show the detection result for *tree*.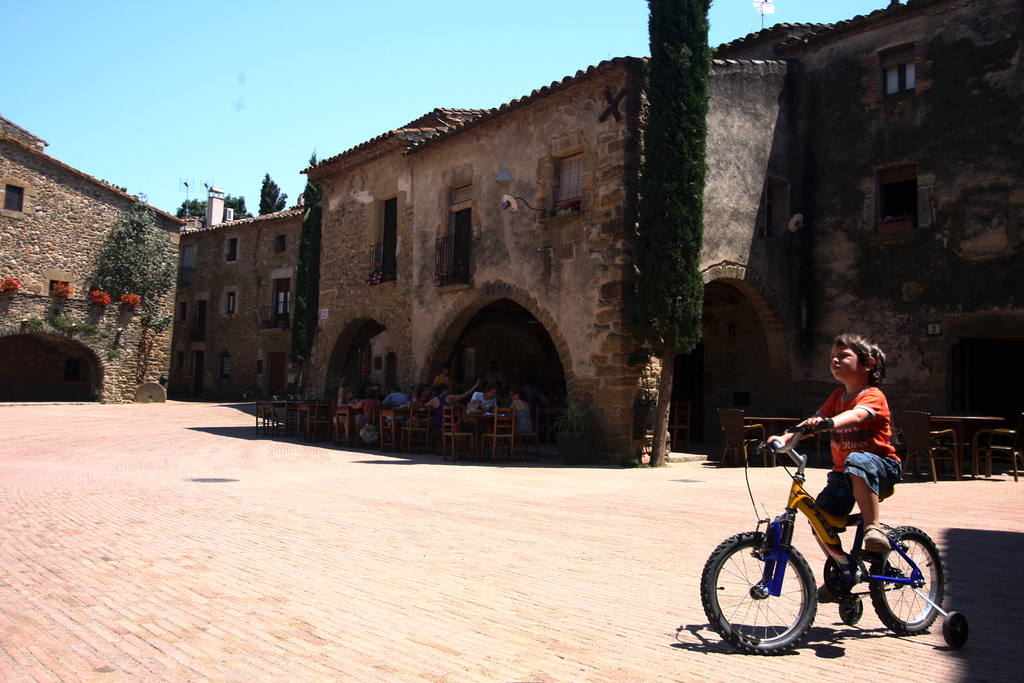
(646,0,718,468).
